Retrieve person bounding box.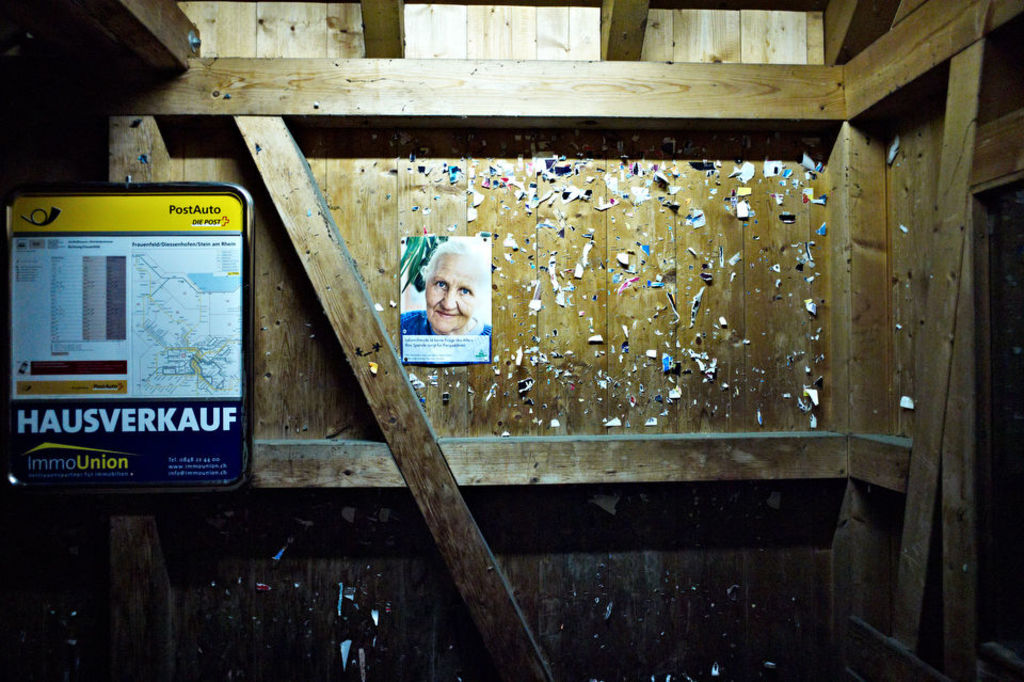
Bounding box: <box>401,241,493,335</box>.
